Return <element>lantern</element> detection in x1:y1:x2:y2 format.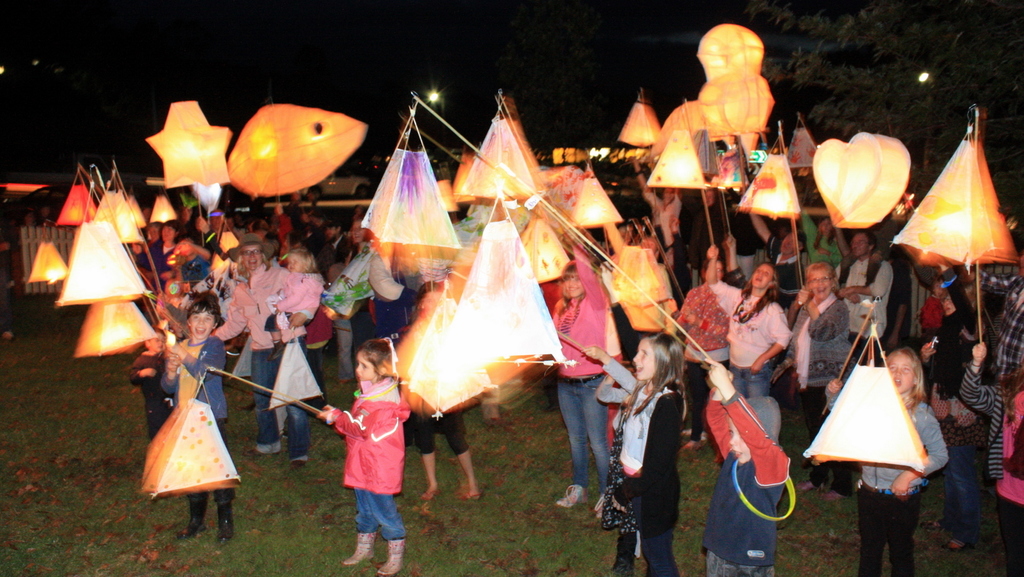
406:291:493:421.
